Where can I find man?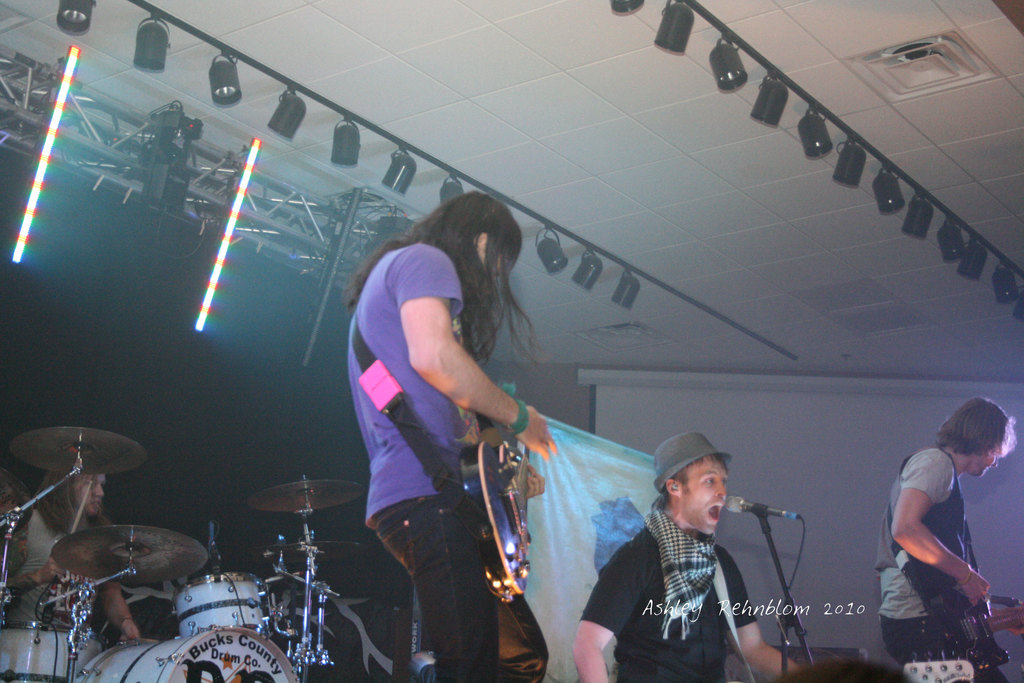
You can find it at 344/192/562/682.
